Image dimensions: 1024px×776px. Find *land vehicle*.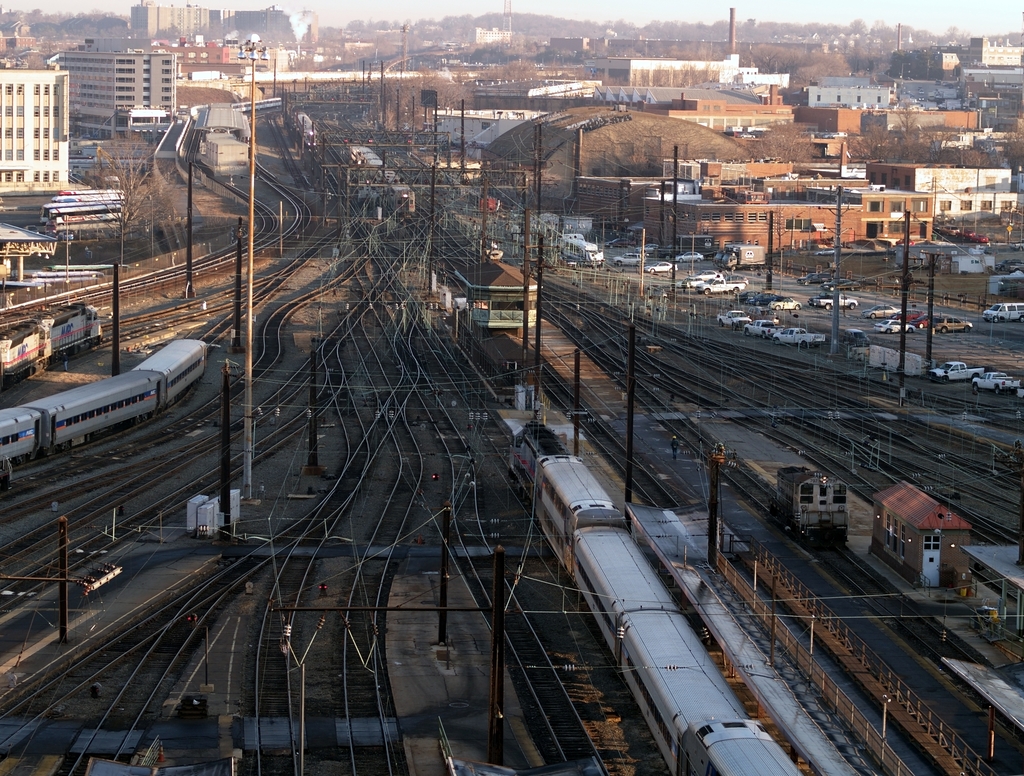
x1=753, y1=292, x2=769, y2=304.
